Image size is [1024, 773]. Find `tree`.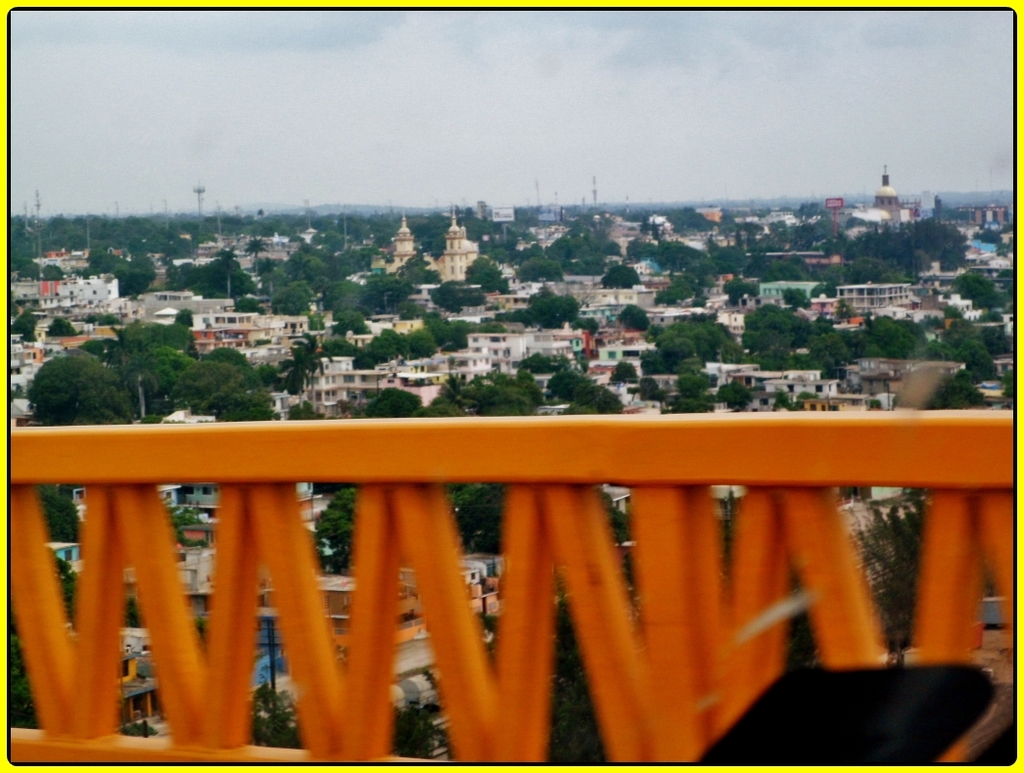
left=397, top=698, right=451, bottom=764.
